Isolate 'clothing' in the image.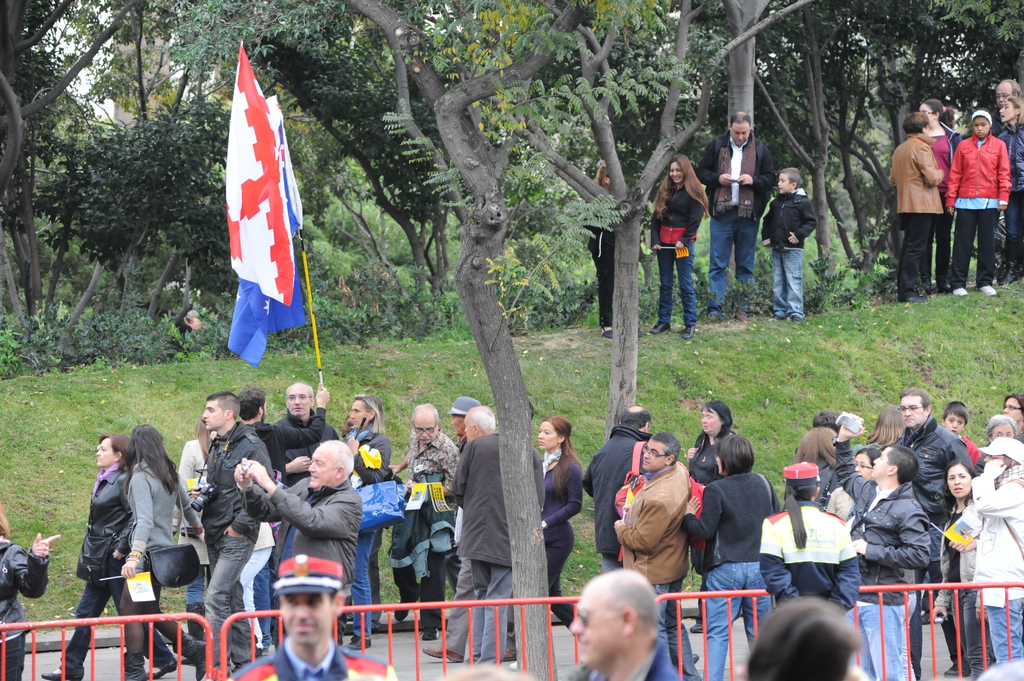
Isolated region: {"left": 886, "top": 129, "right": 938, "bottom": 293}.
